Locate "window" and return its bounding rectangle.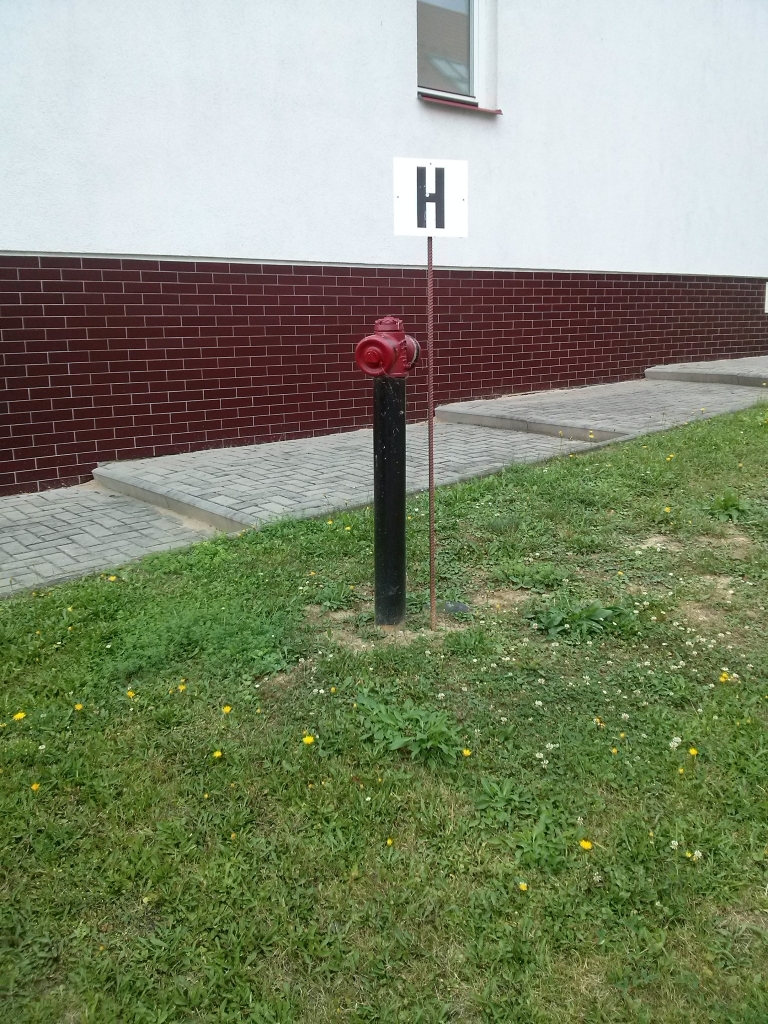
419 6 499 99.
